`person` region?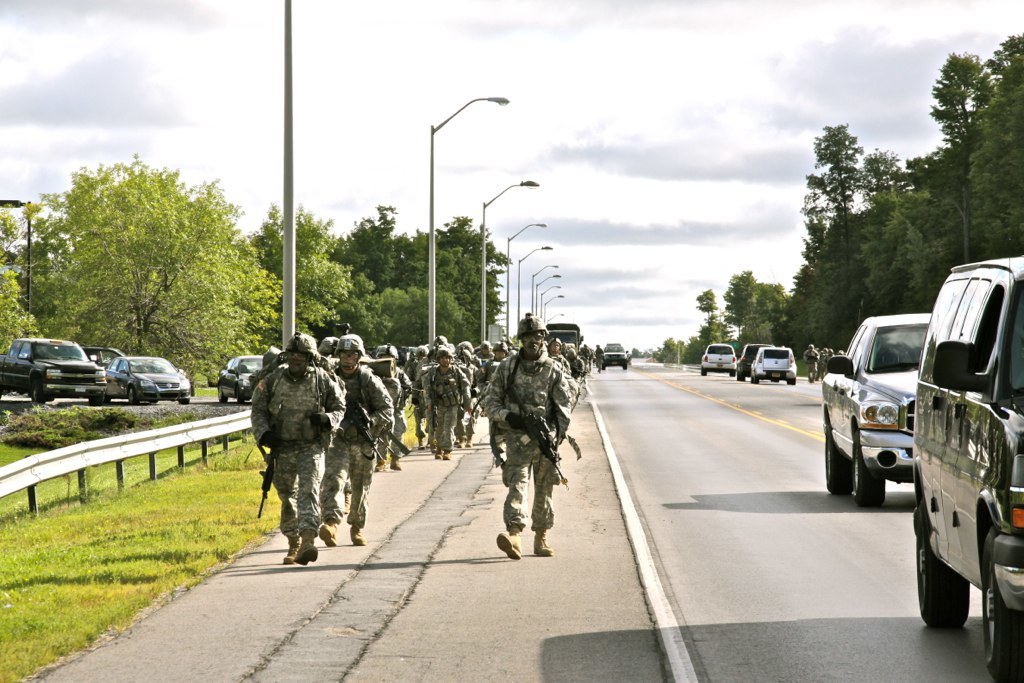
x1=593 y1=347 x2=605 y2=372
